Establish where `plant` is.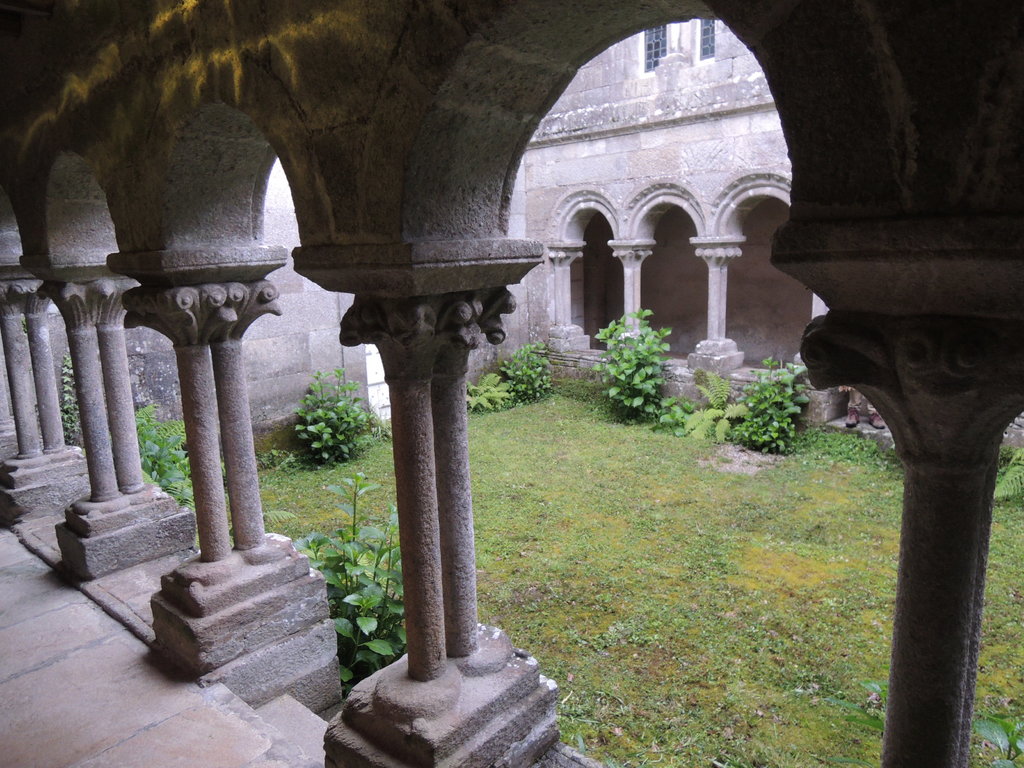
Established at crop(291, 362, 376, 467).
